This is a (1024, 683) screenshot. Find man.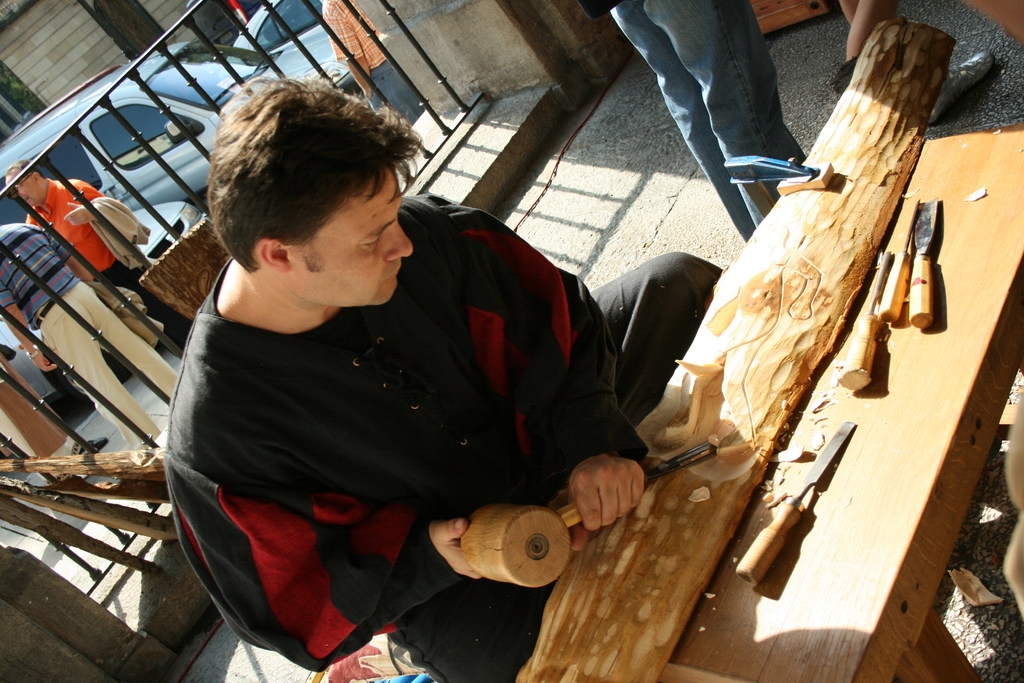
Bounding box: left=123, top=90, right=739, bottom=674.
